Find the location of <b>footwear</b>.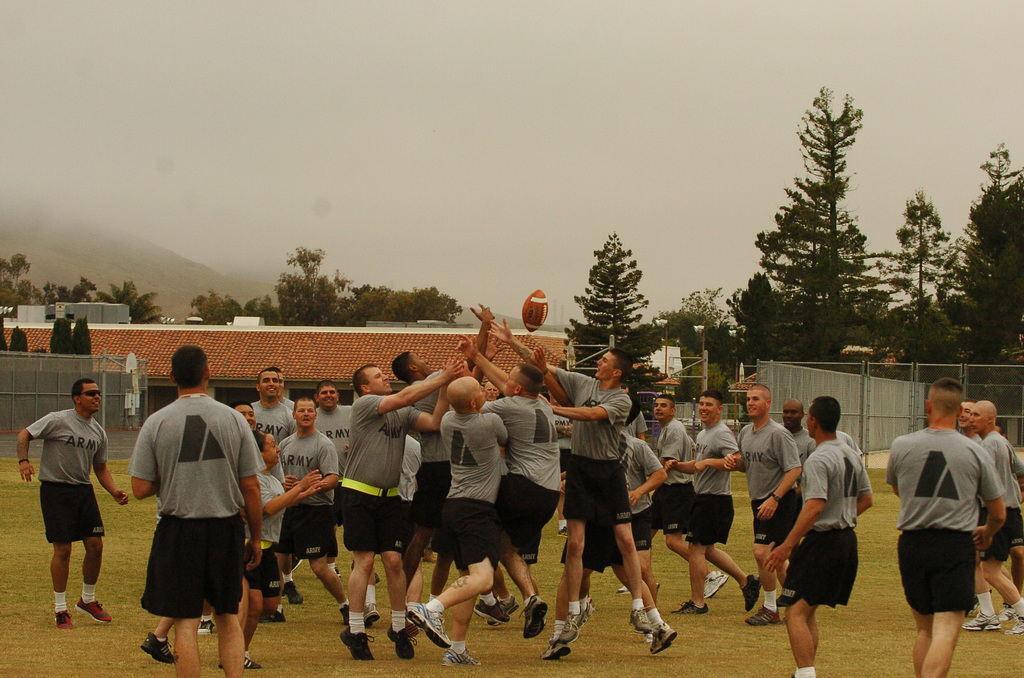
Location: (x1=999, y1=603, x2=1011, y2=622).
